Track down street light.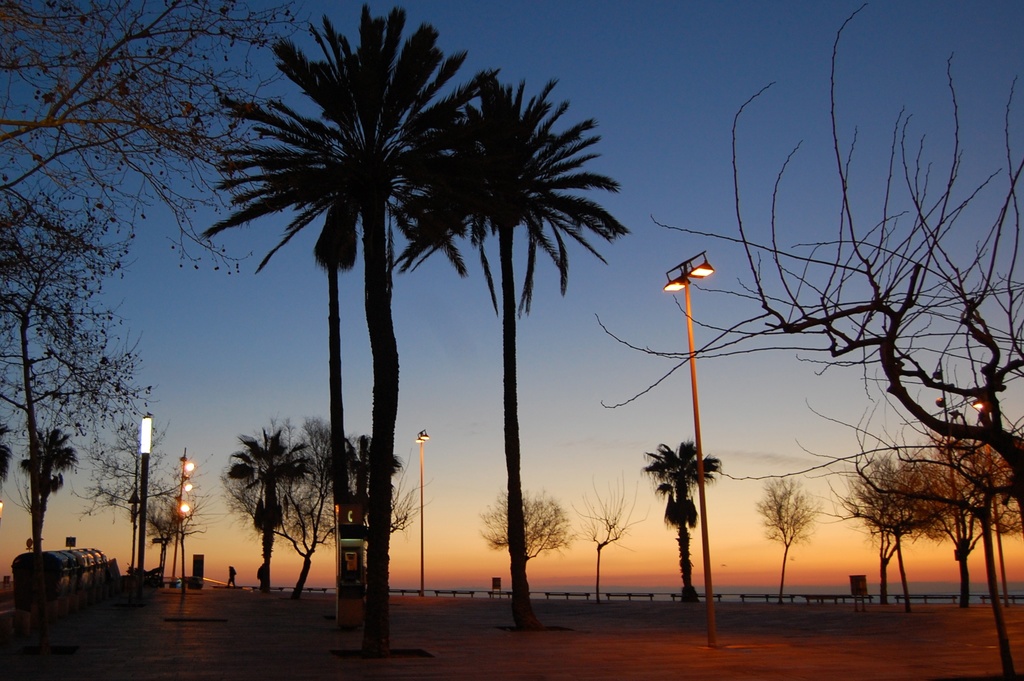
Tracked to locate(665, 247, 714, 637).
